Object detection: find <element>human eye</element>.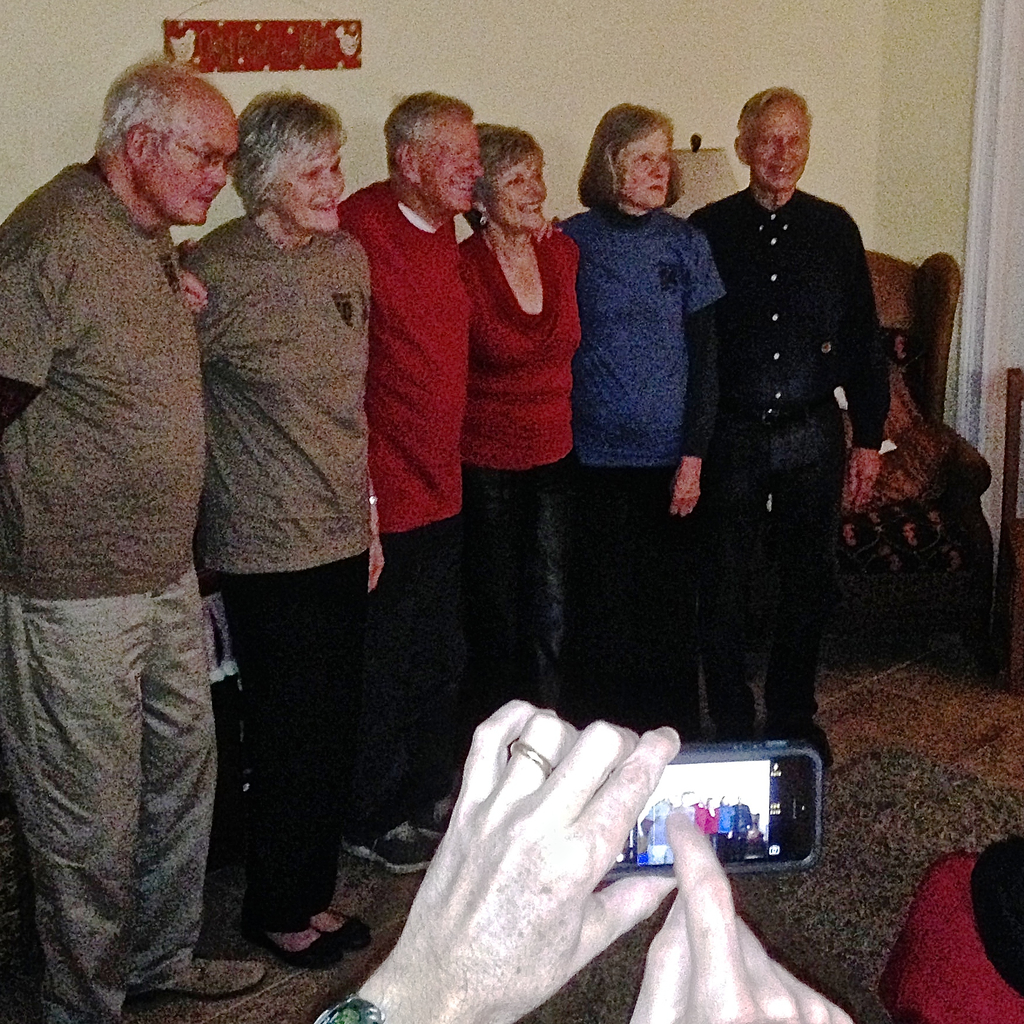
[299,172,320,182].
